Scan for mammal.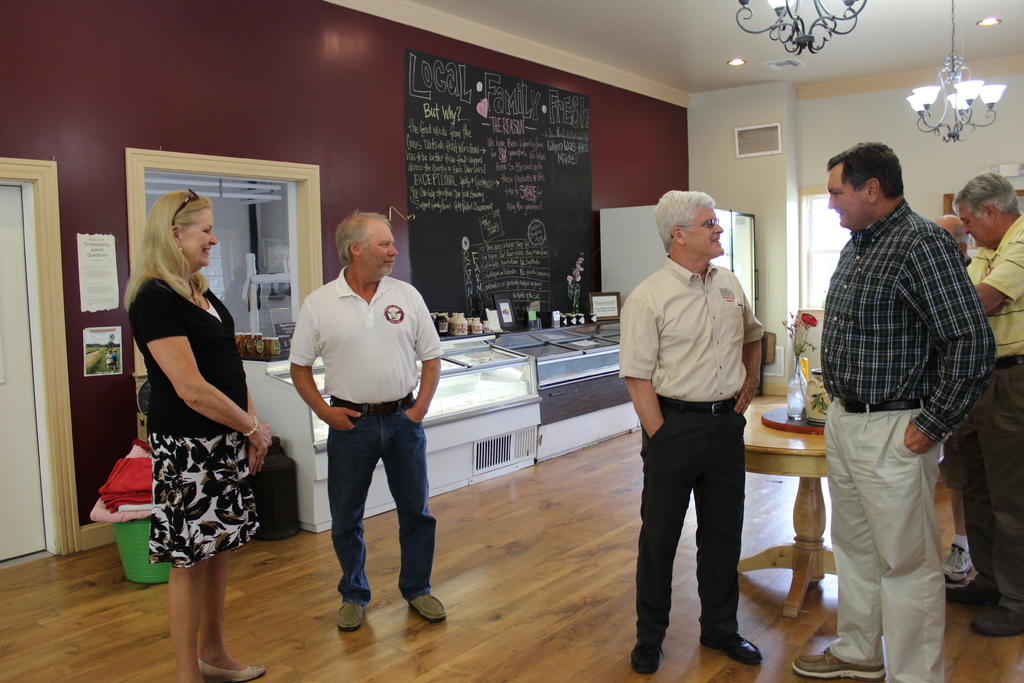
Scan result: 948,173,1023,636.
